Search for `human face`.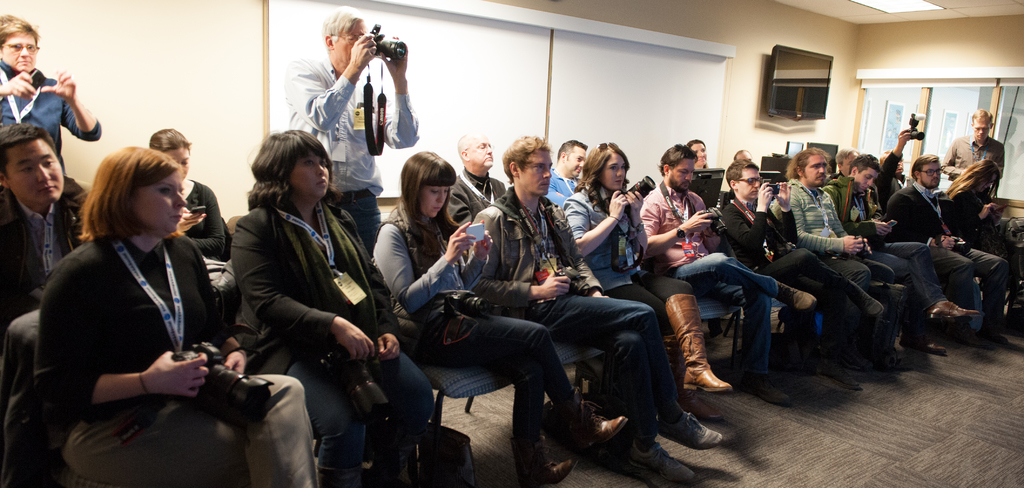
Found at (0, 35, 35, 73).
